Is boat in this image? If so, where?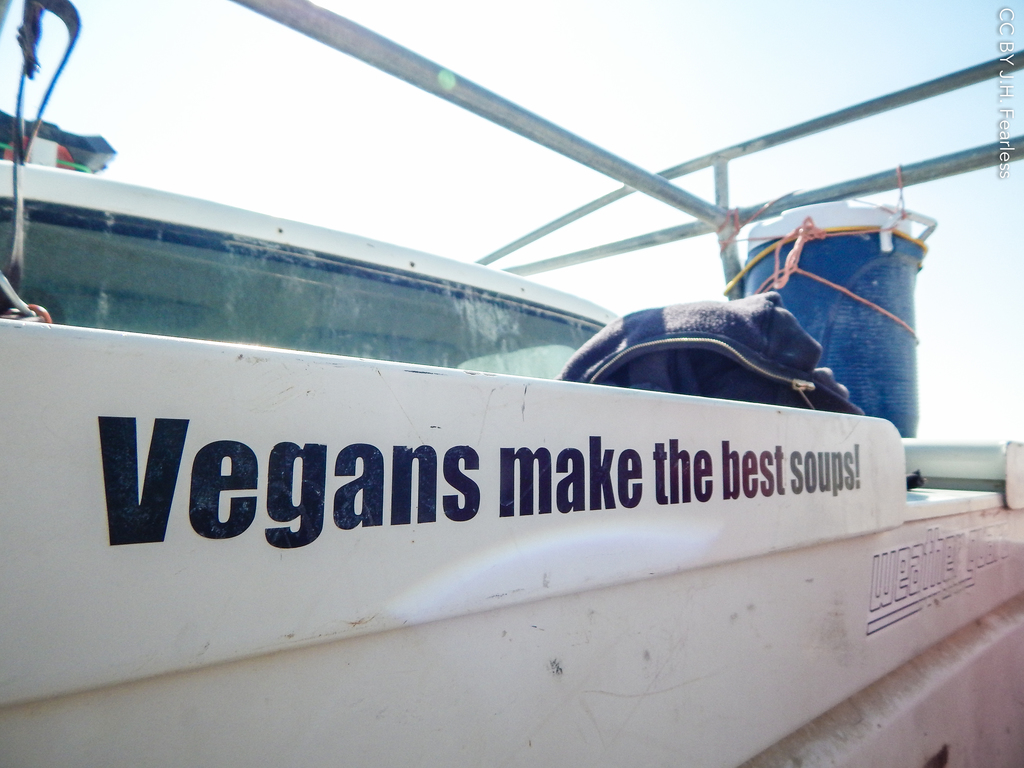
Yes, at bbox(0, 0, 1023, 767).
